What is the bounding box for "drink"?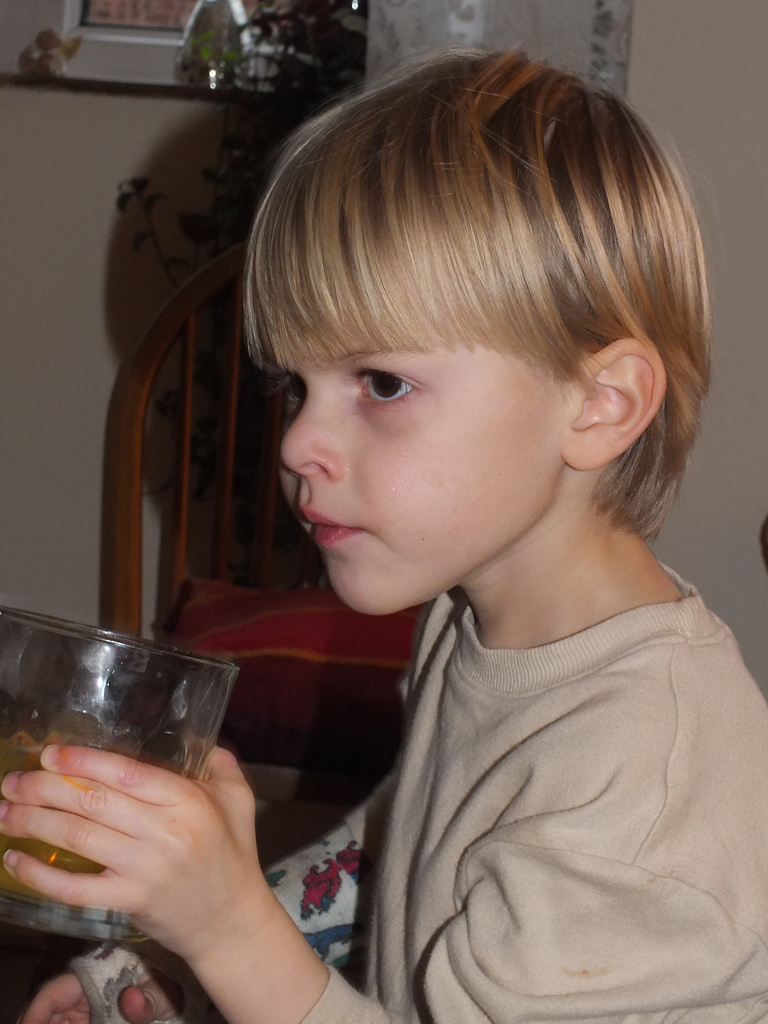
(28,630,303,966).
